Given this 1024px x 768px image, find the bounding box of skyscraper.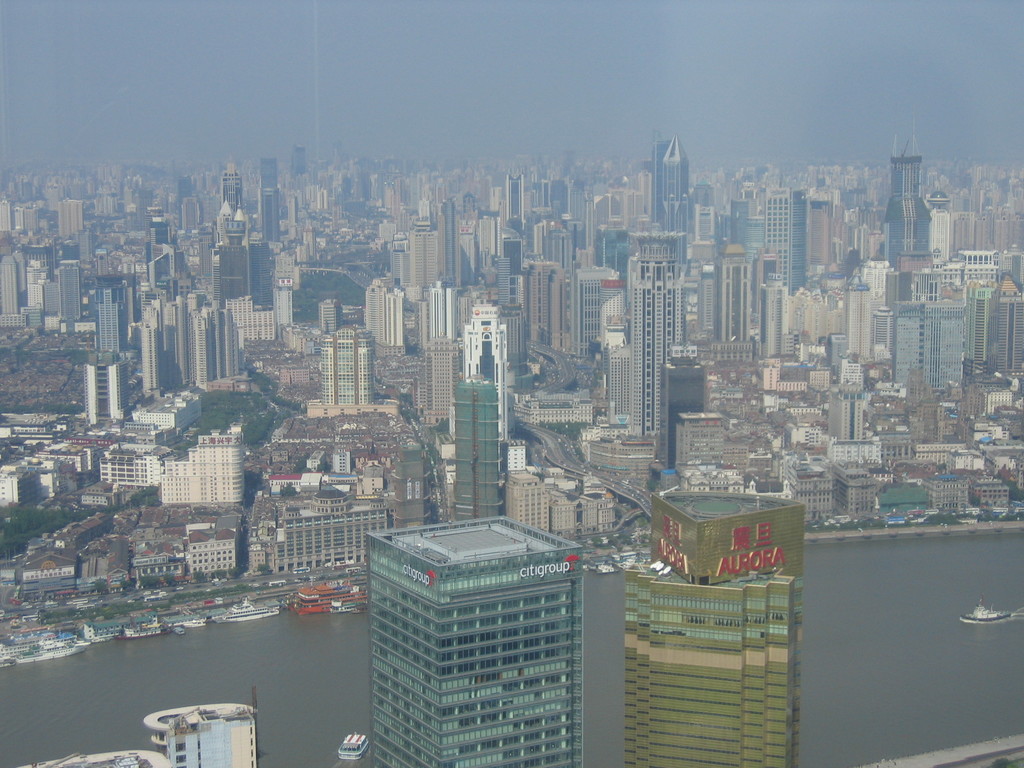
(145, 236, 178, 293).
